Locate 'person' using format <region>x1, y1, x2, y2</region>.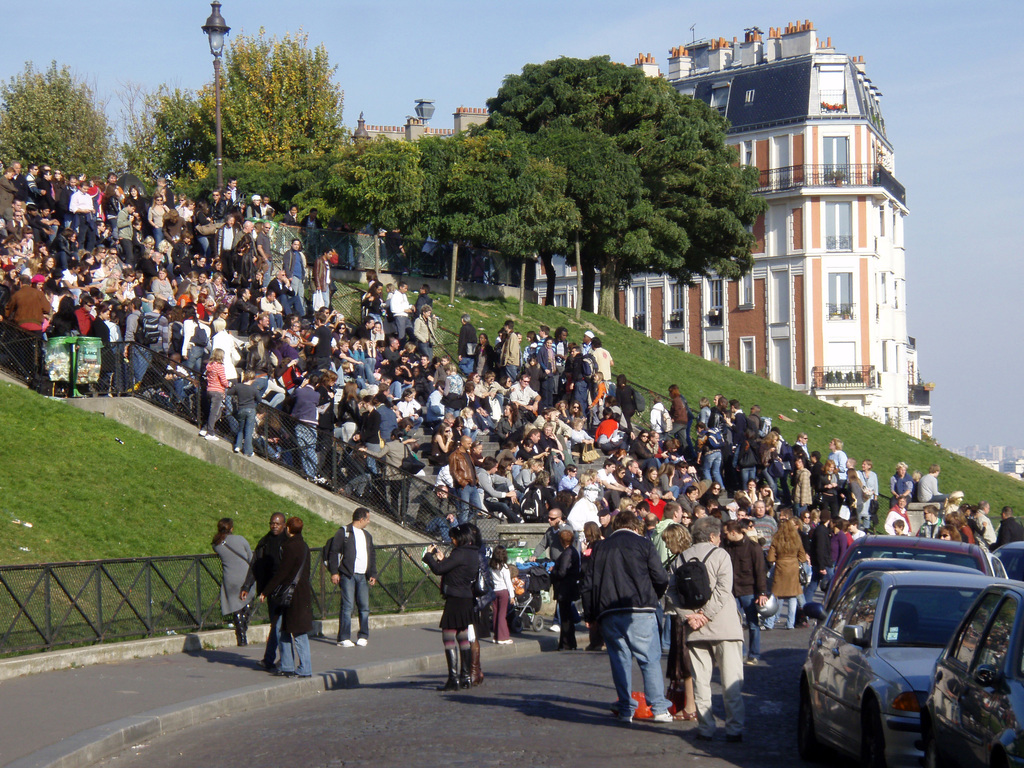
<region>484, 547, 517, 646</region>.
